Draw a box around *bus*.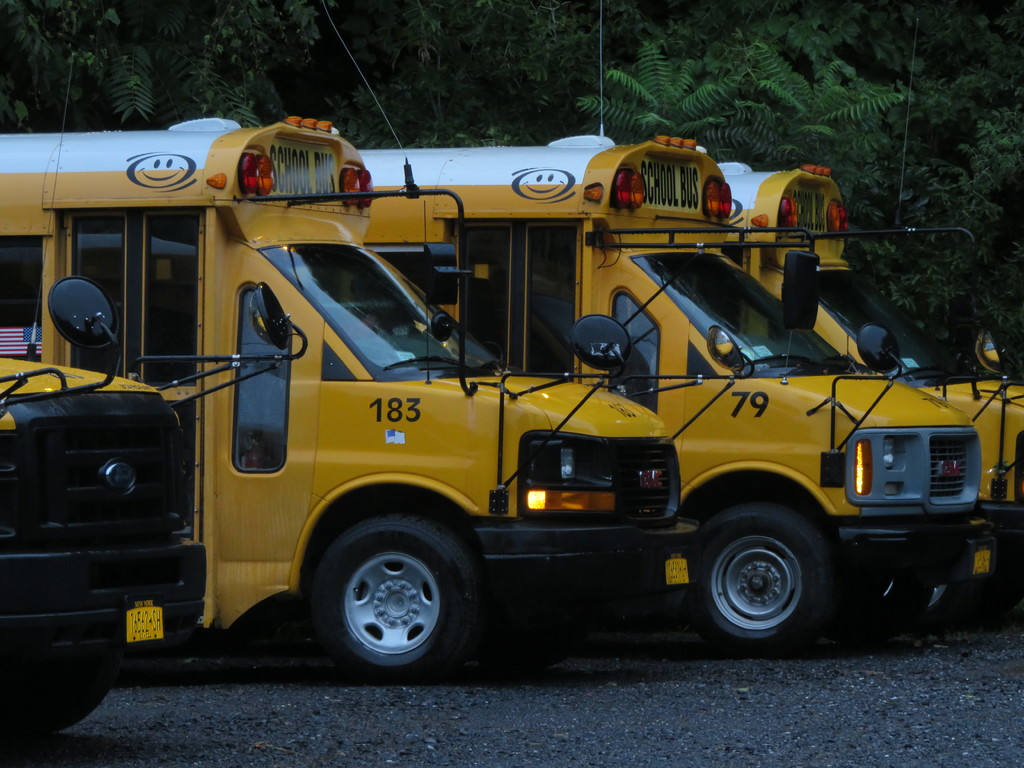
x1=0 y1=264 x2=312 y2=737.
